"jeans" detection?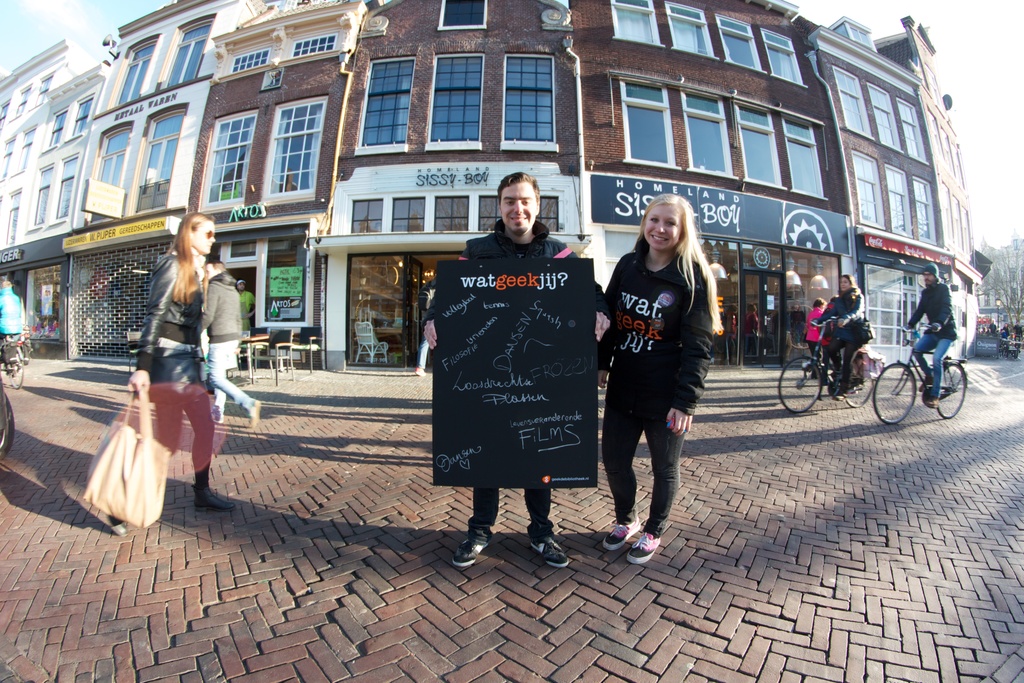
215/367/257/424
